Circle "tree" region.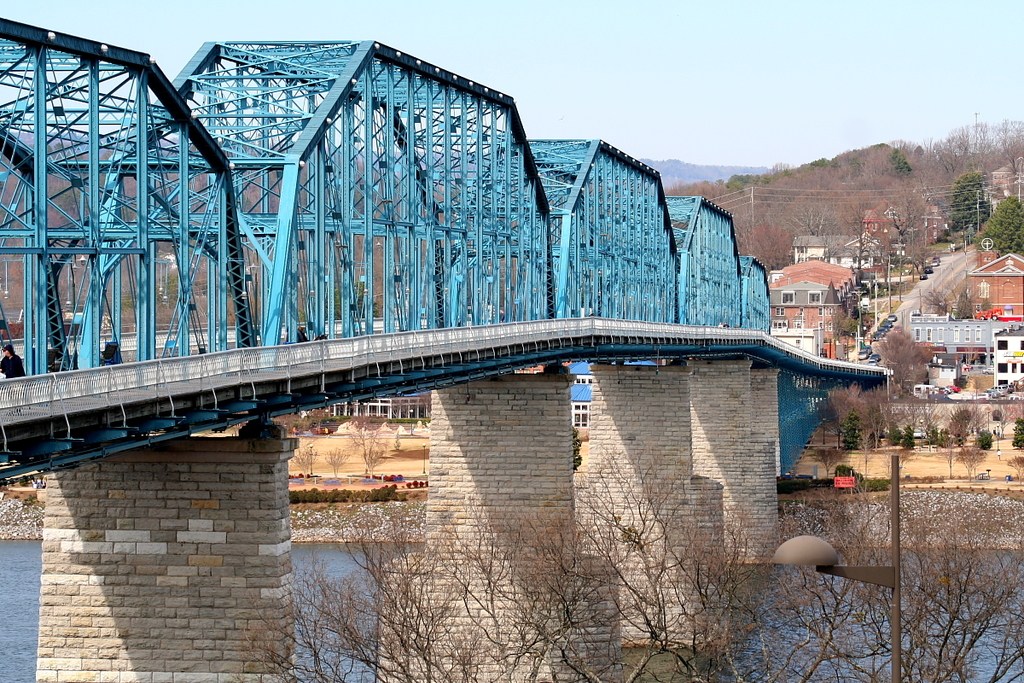
Region: [946, 174, 994, 234].
